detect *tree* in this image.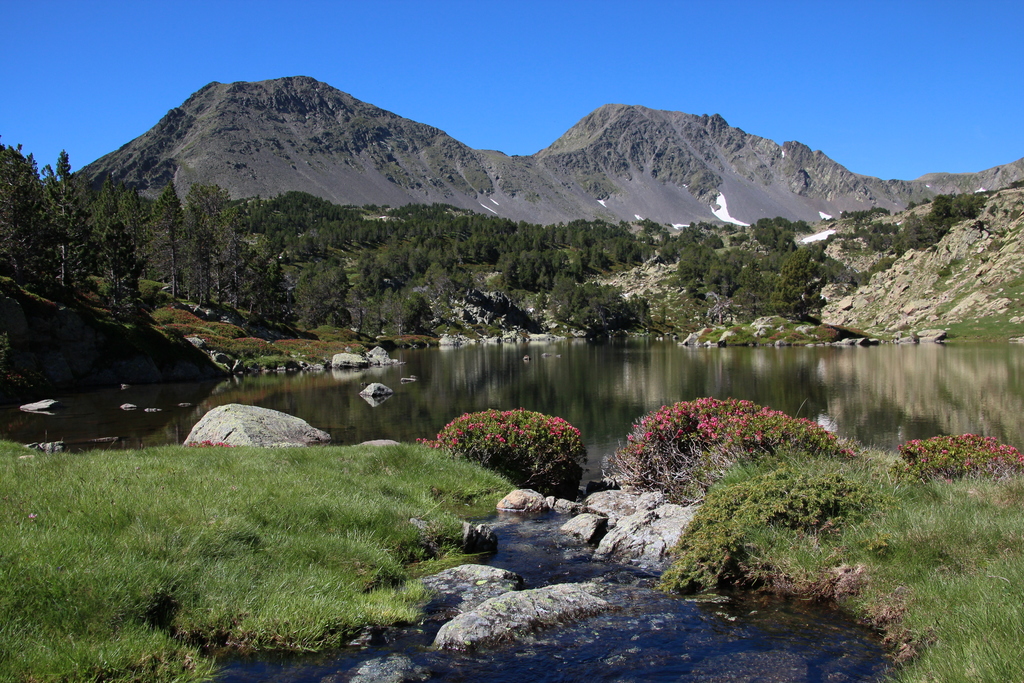
Detection: x1=855 y1=180 x2=970 y2=258.
